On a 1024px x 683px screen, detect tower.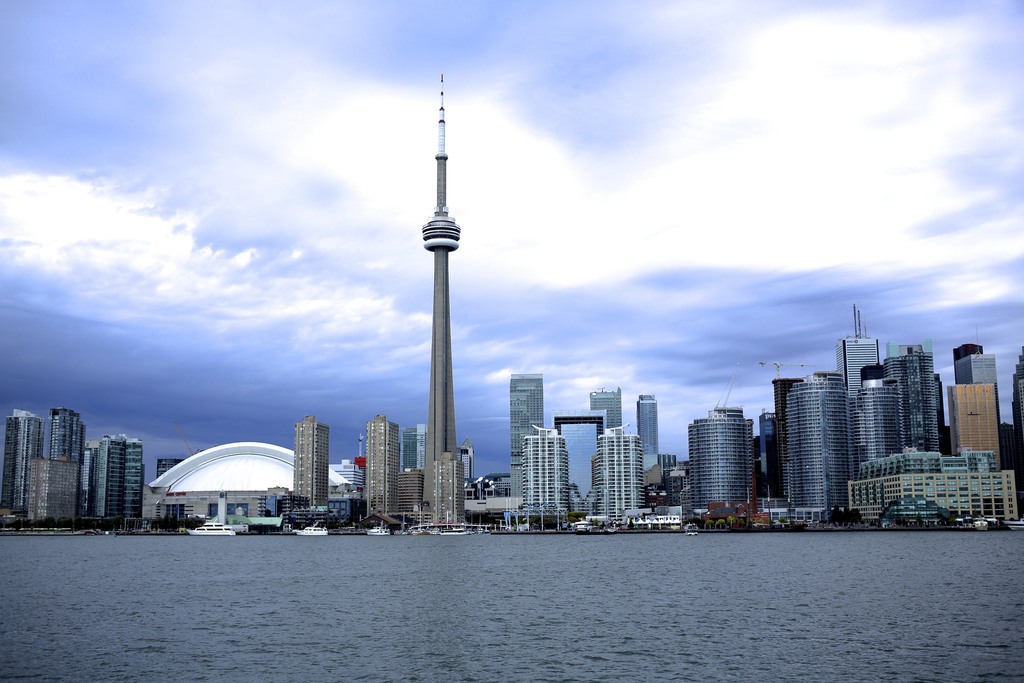
Rect(56, 410, 89, 460).
